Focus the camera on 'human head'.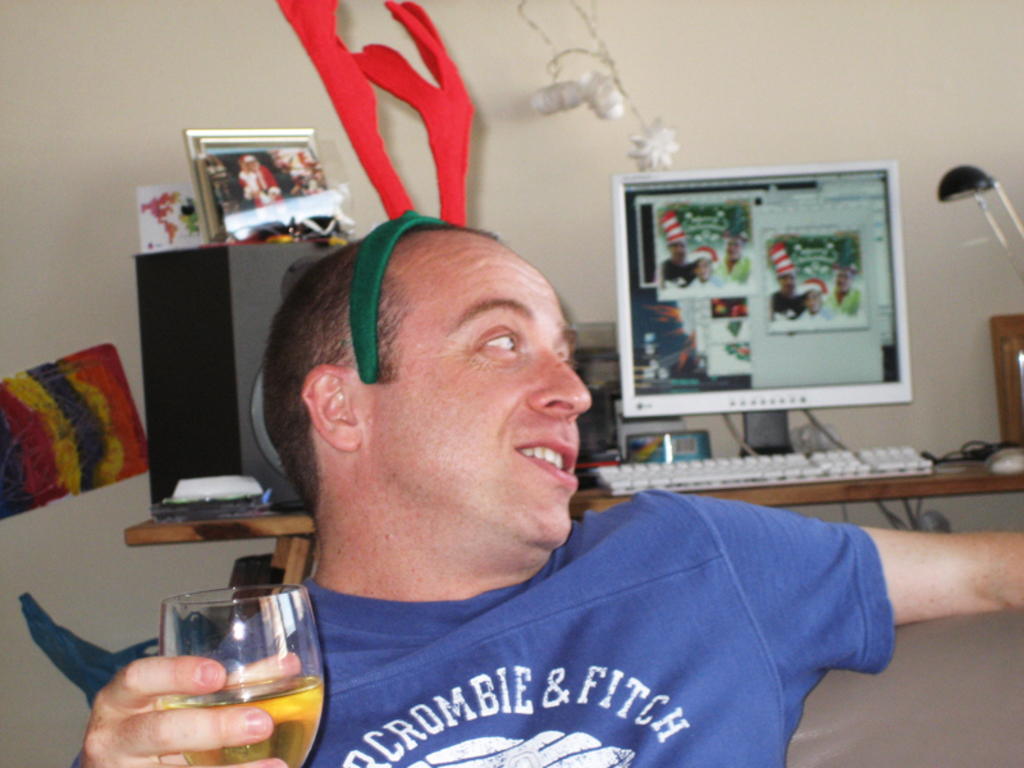
Focus region: BBox(723, 236, 741, 264).
